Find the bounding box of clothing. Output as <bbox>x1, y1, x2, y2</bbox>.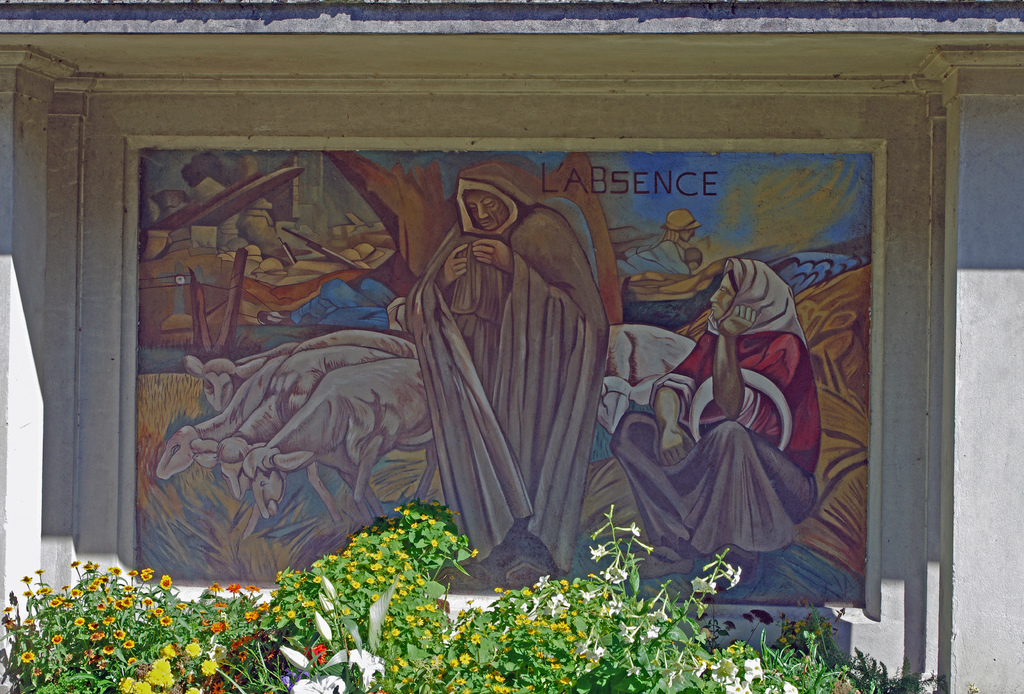
<bbox>623, 239, 689, 286</bbox>.
